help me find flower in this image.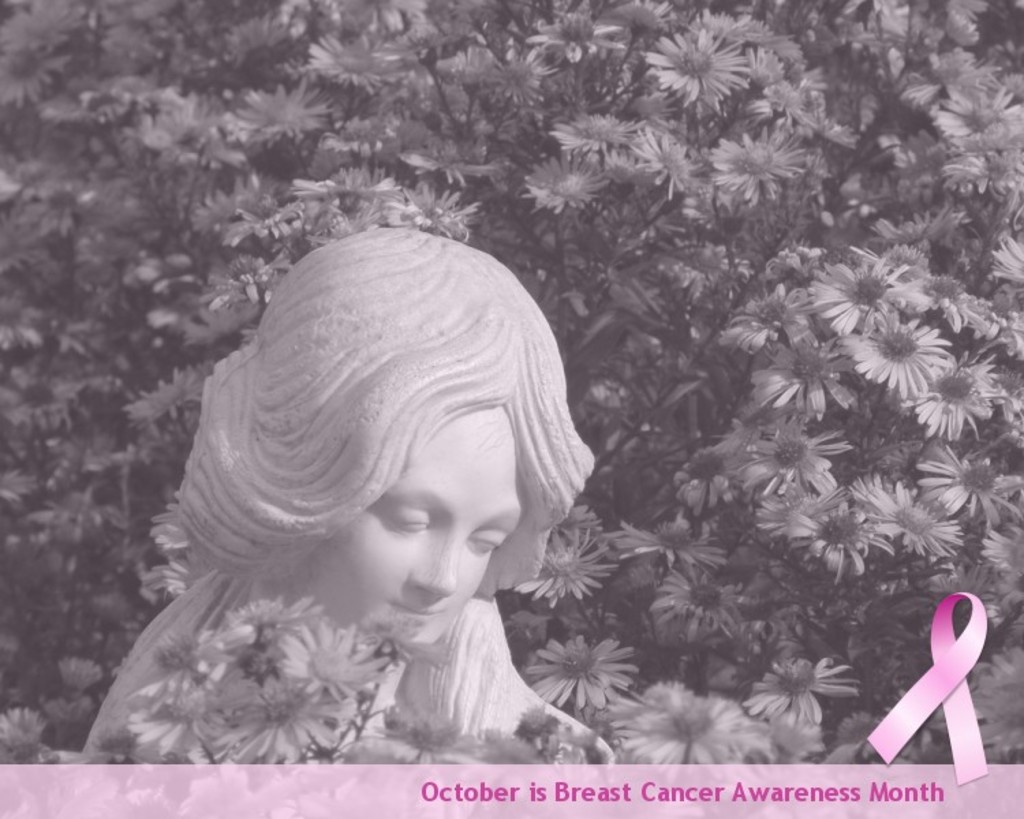
Found it: locate(756, 657, 841, 747).
